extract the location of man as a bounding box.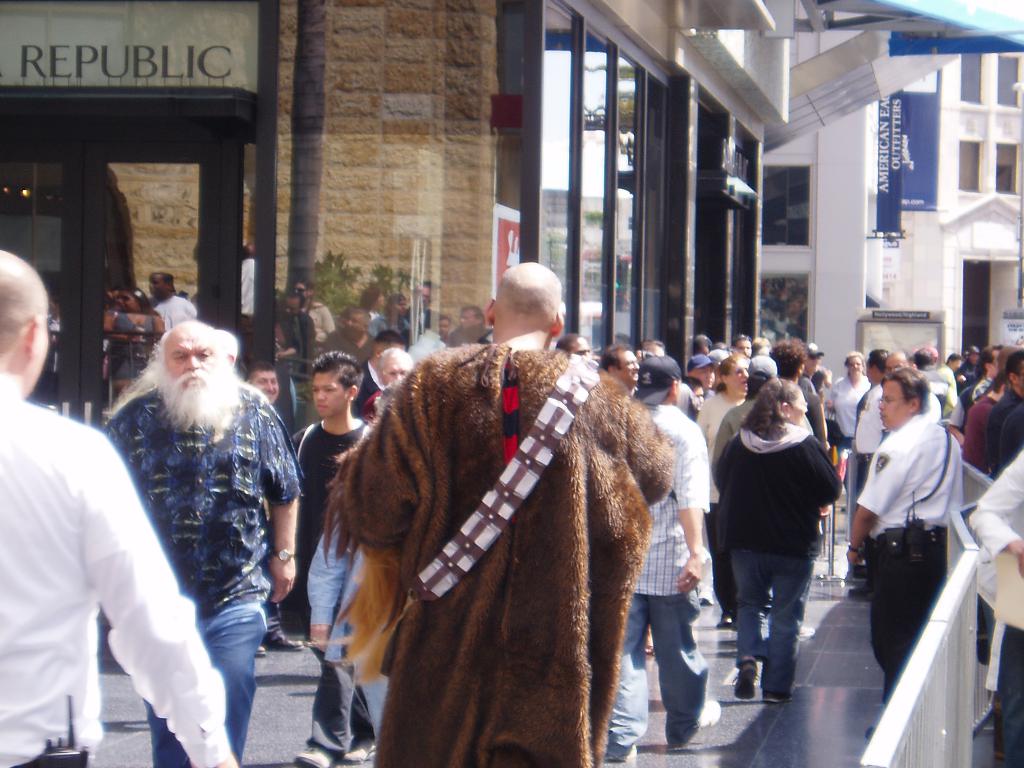
rect(801, 340, 826, 394).
